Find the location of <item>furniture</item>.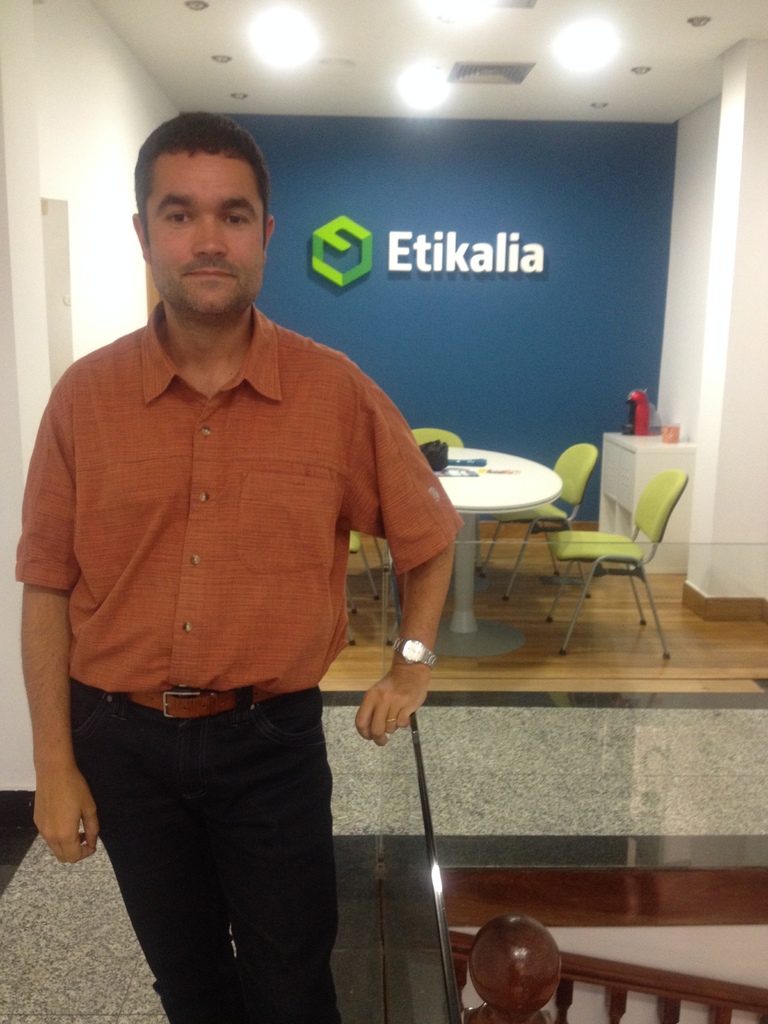
Location: l=342, t=582, r=356, b=641.
